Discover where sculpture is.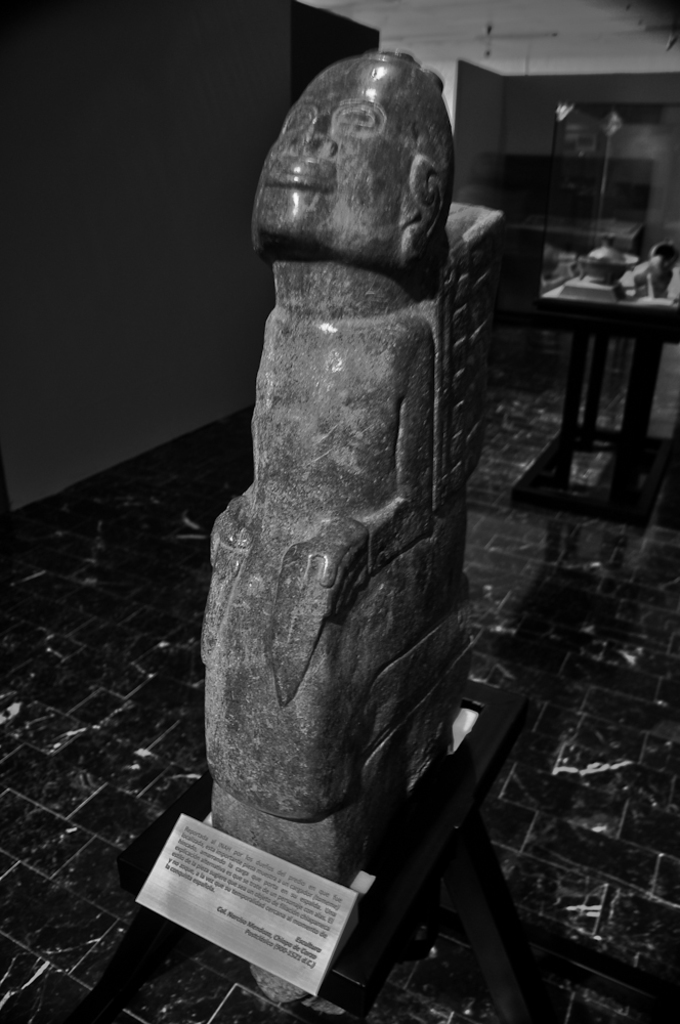
Discovered at 183/31/520/948.
